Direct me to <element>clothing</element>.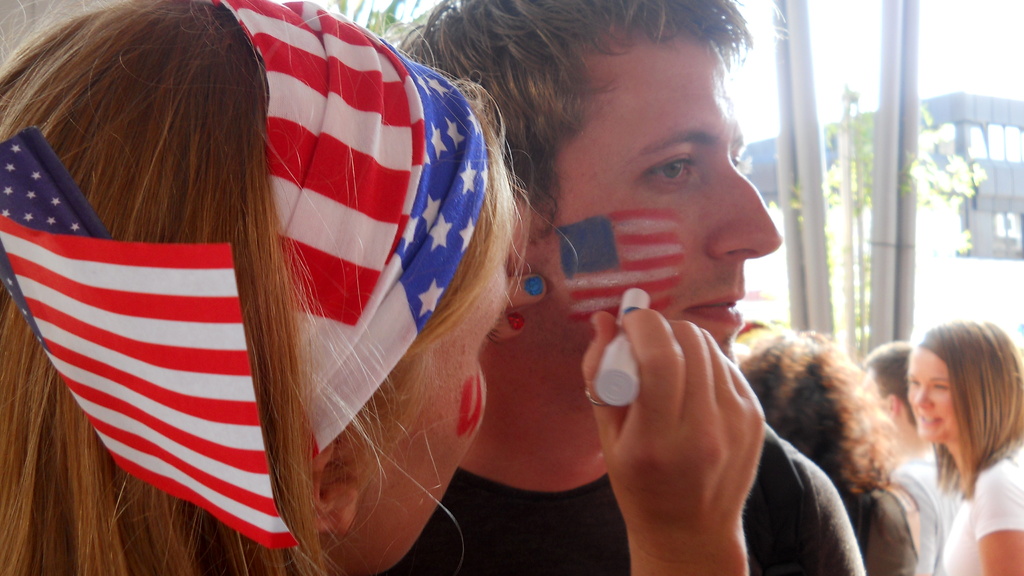
Direction: (x1=888, y1=439, x2=970, y2=573).
